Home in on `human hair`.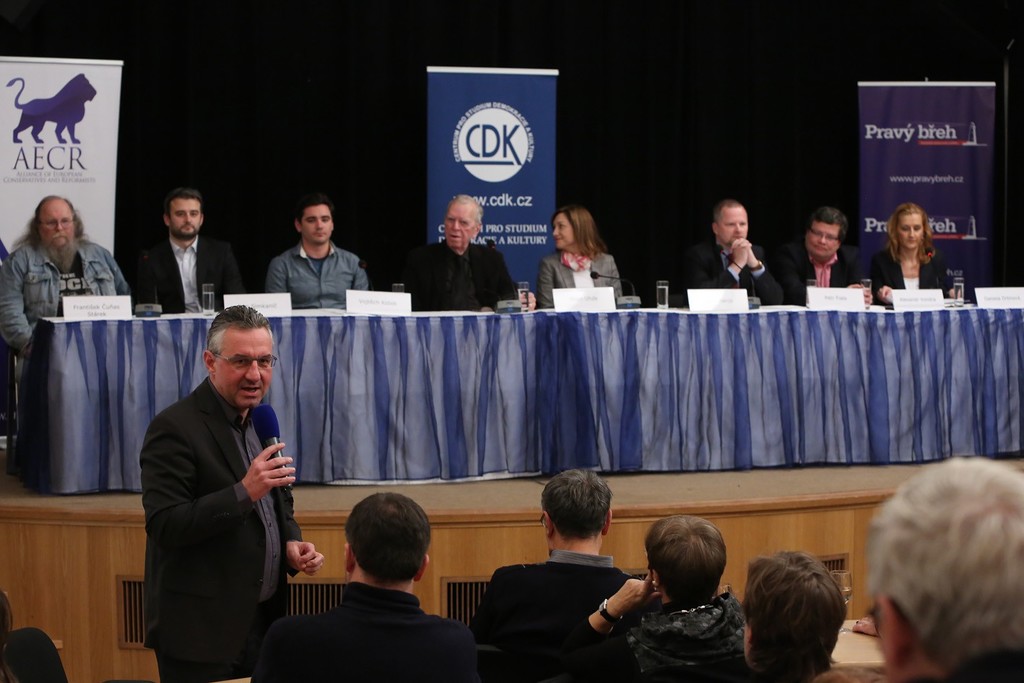
Homed in at rect(344, 499, 432, 590).
